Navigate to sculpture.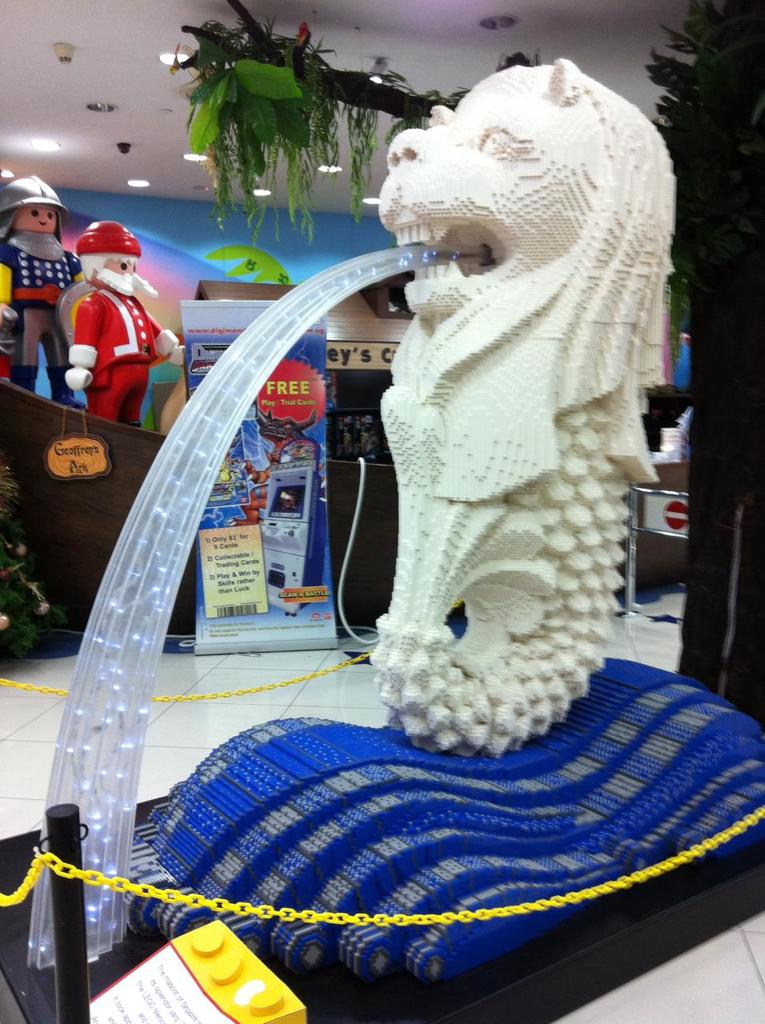
Navigation target: BBox(64, 222, 182, 431).
